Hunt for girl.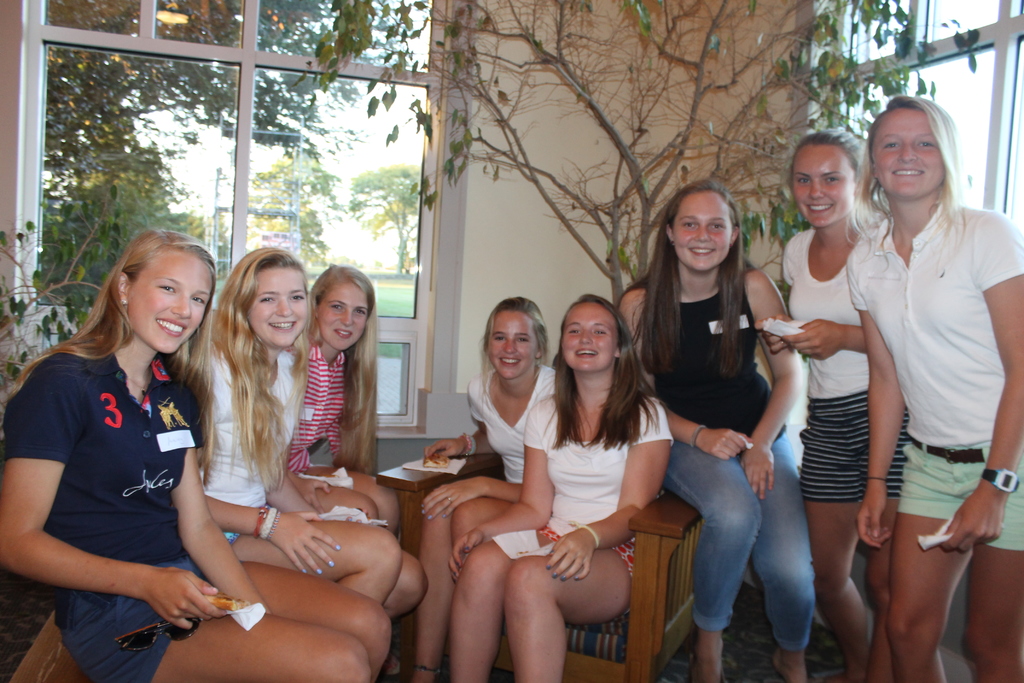
Hunted down at bbox=(181, 245, 436, 627).
